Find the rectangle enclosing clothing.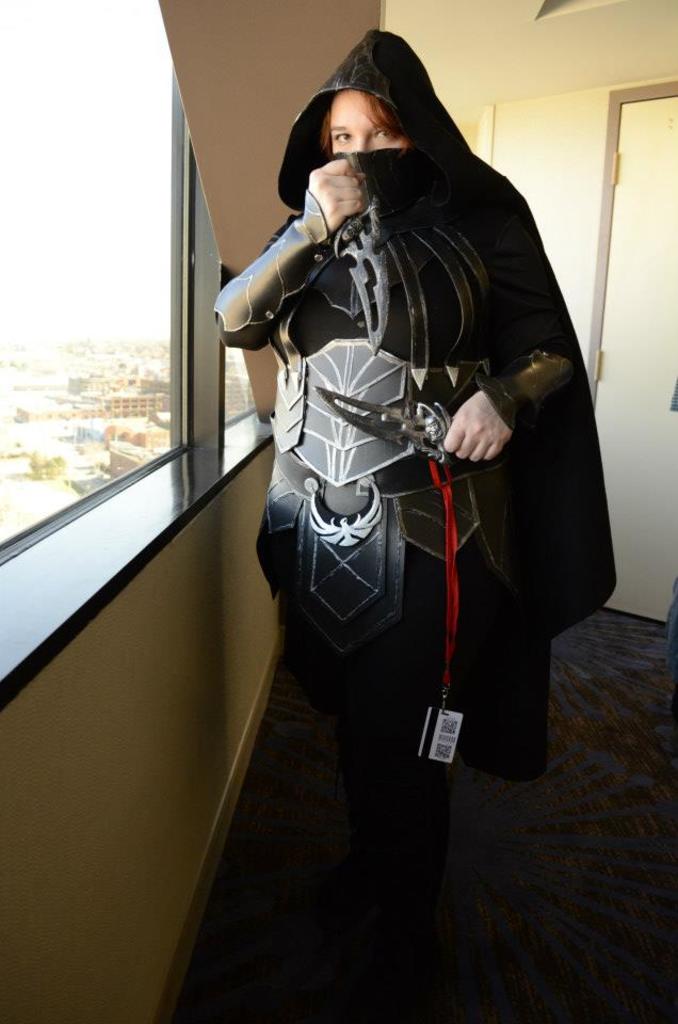
x1=210, y1=78, x2=575, y2=947.
